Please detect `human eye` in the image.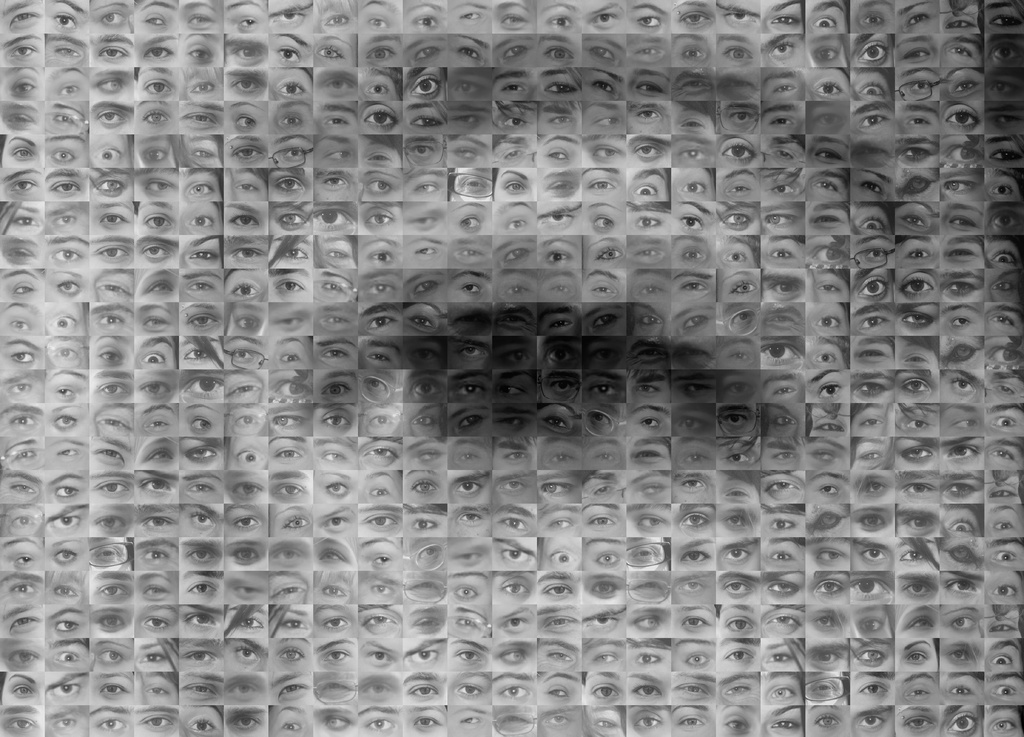
crop(95, 311, 124, 329).
